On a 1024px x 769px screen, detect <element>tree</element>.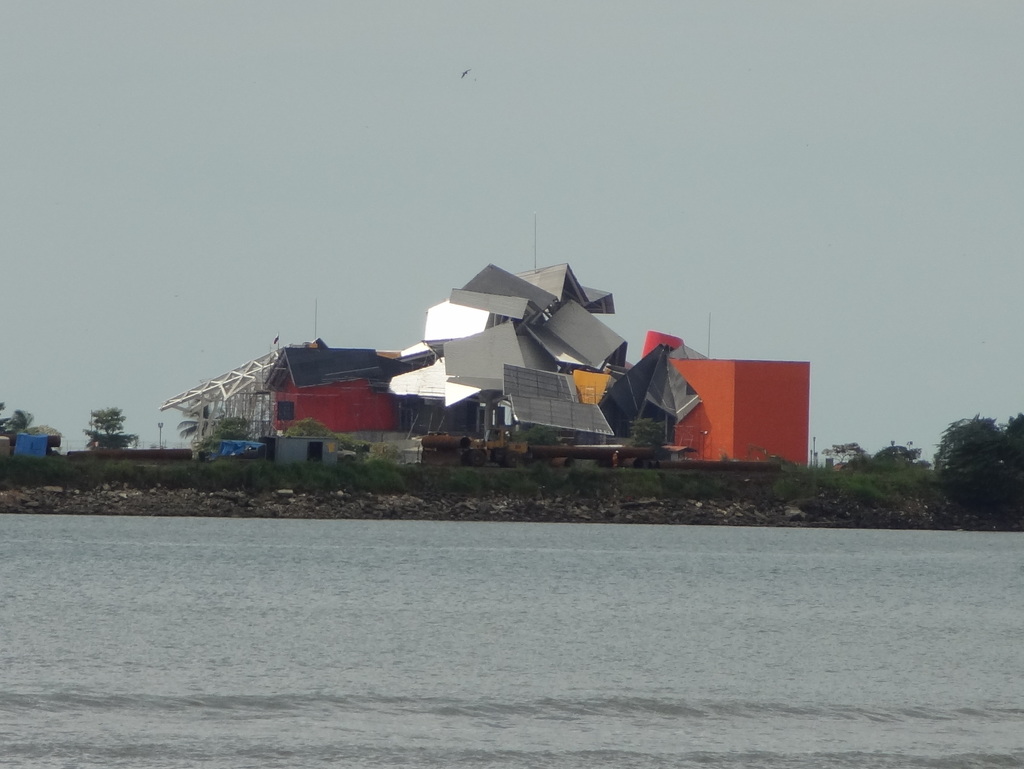
x1=932 y1=420 x2=1016 y2=526.
